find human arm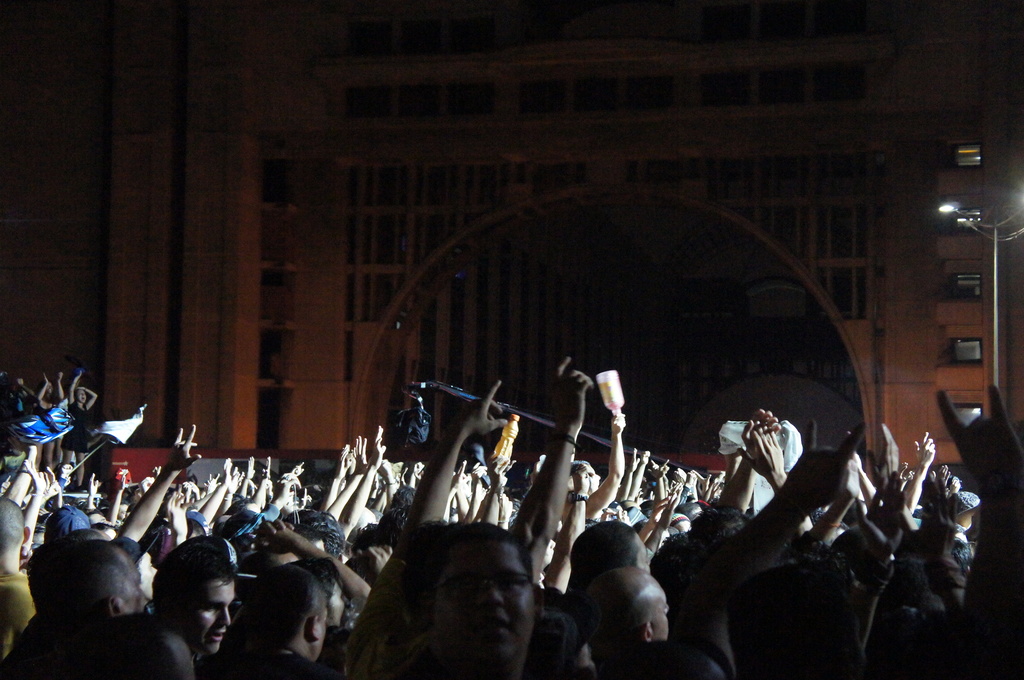
[195, 459, 236, 522]
